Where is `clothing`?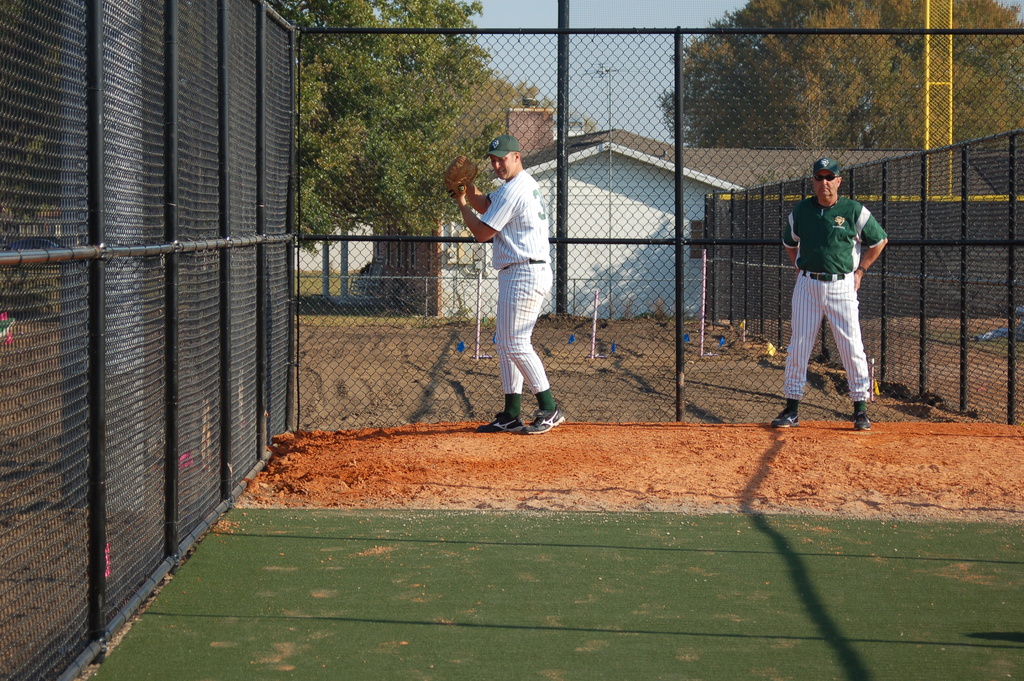
(478,168,552,396).
